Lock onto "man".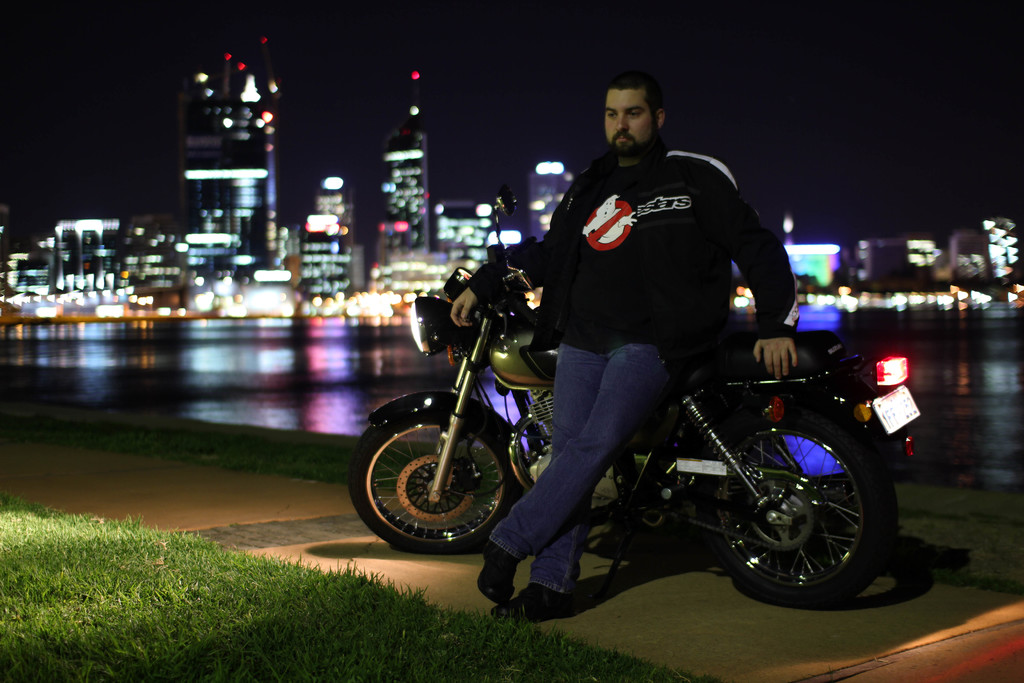
Locked: <bbox>459, 136, 843, 594</bbox>.
